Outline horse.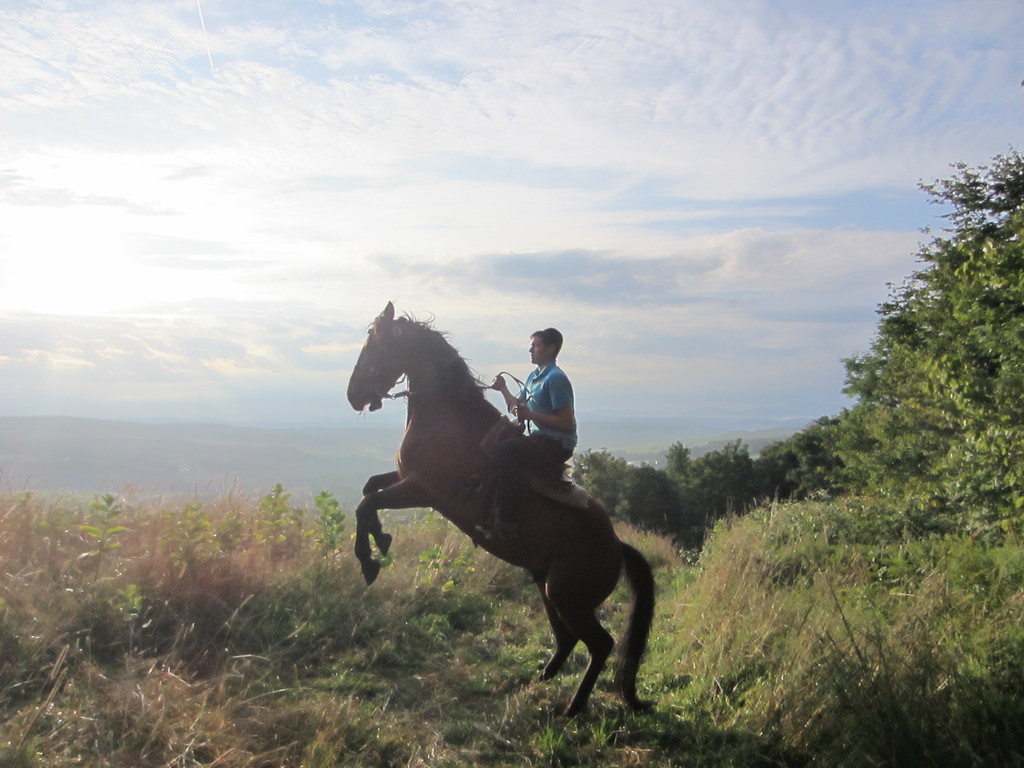
Outline: (left=348, top=302, right=658, bottom=716).
